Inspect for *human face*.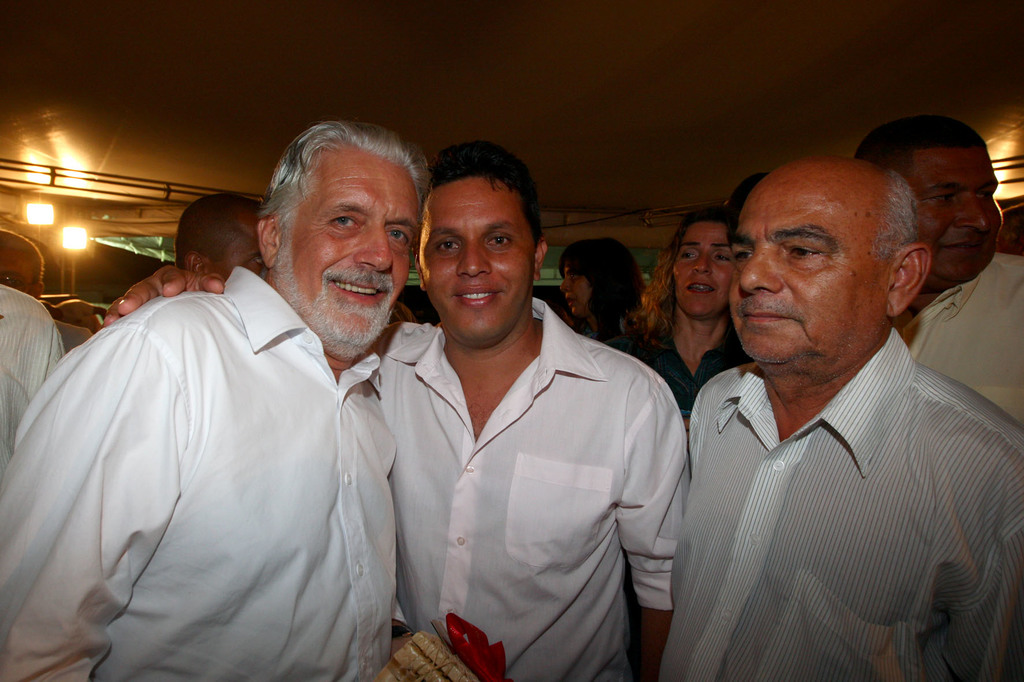
Inspection: left=671, top=224, right=735, bottom=324.
